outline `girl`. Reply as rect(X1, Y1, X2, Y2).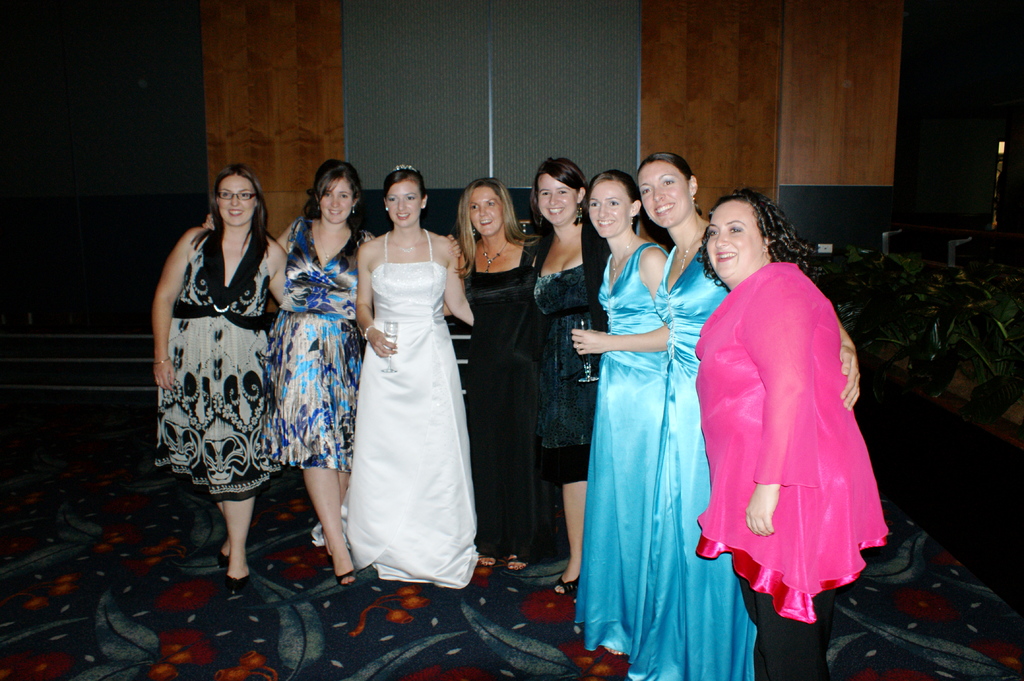
rect(534, 158, 597, 582).
